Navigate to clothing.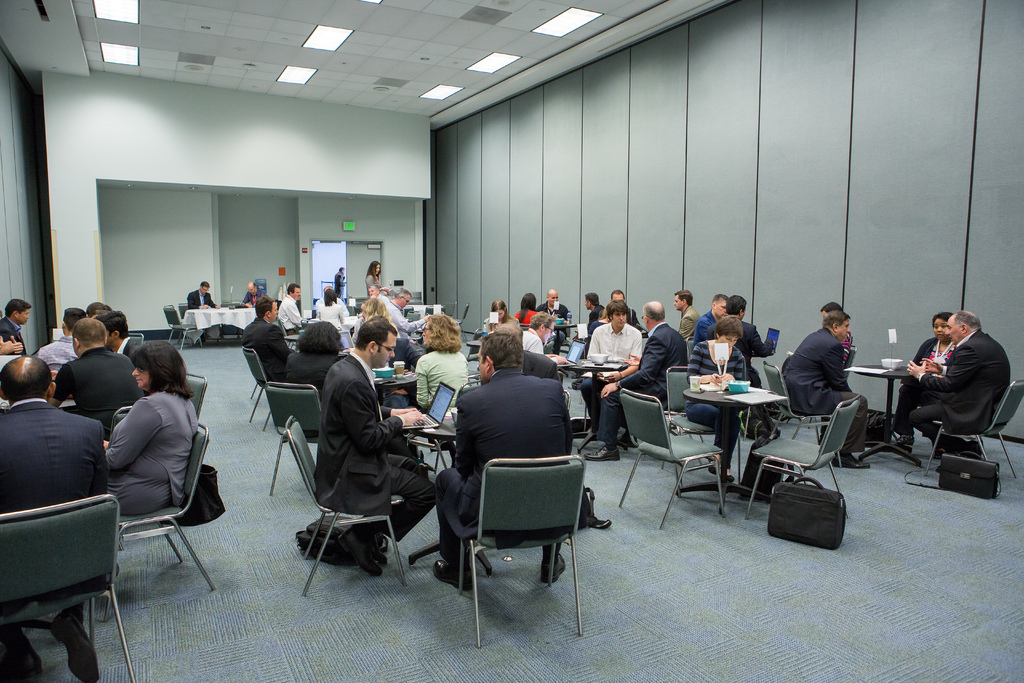
Navigation target: 319,299,345,333.
